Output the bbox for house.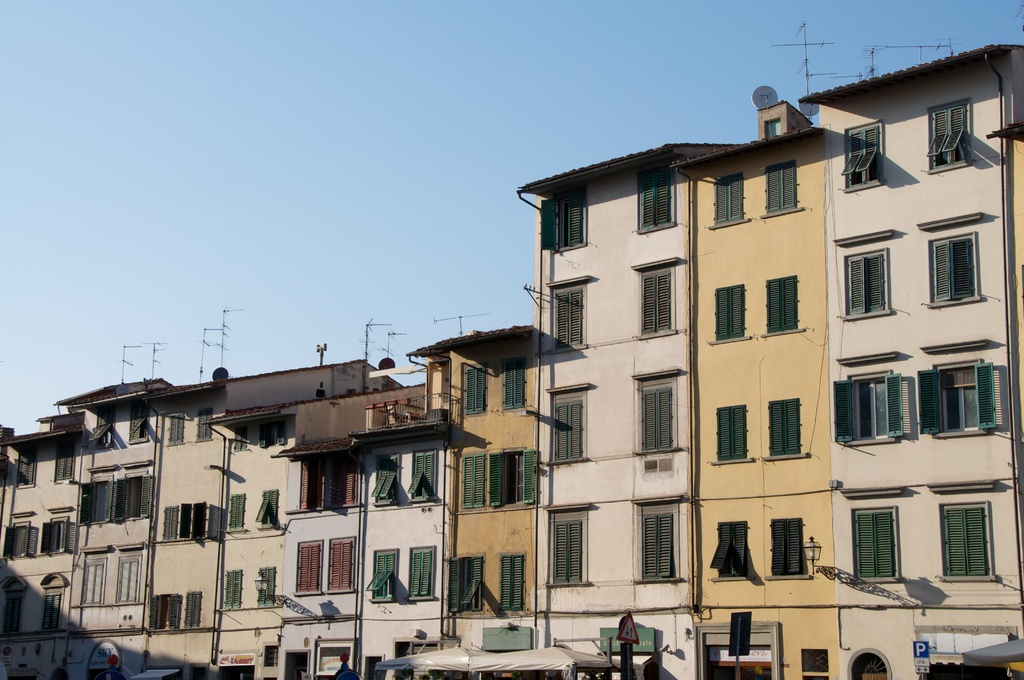
{"left": 799, "top": 42, "right": 1023, "bottom": 679}.
